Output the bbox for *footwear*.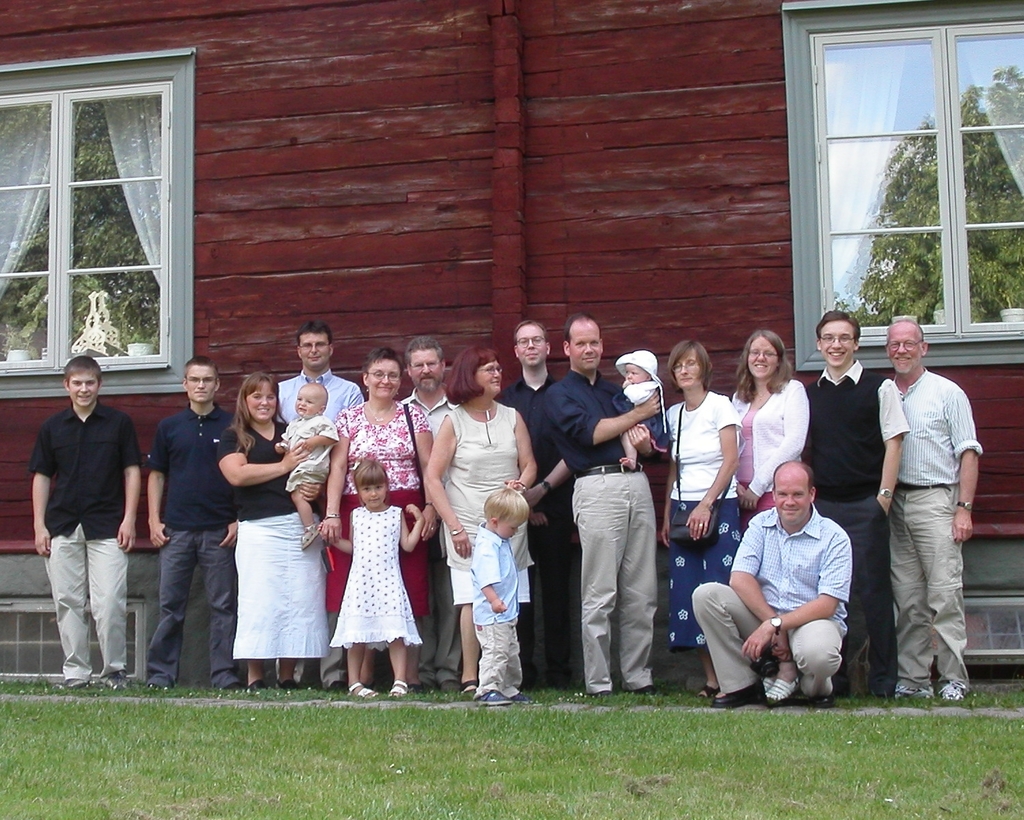
x1=222 y1=680 x2=245 y2=693.
